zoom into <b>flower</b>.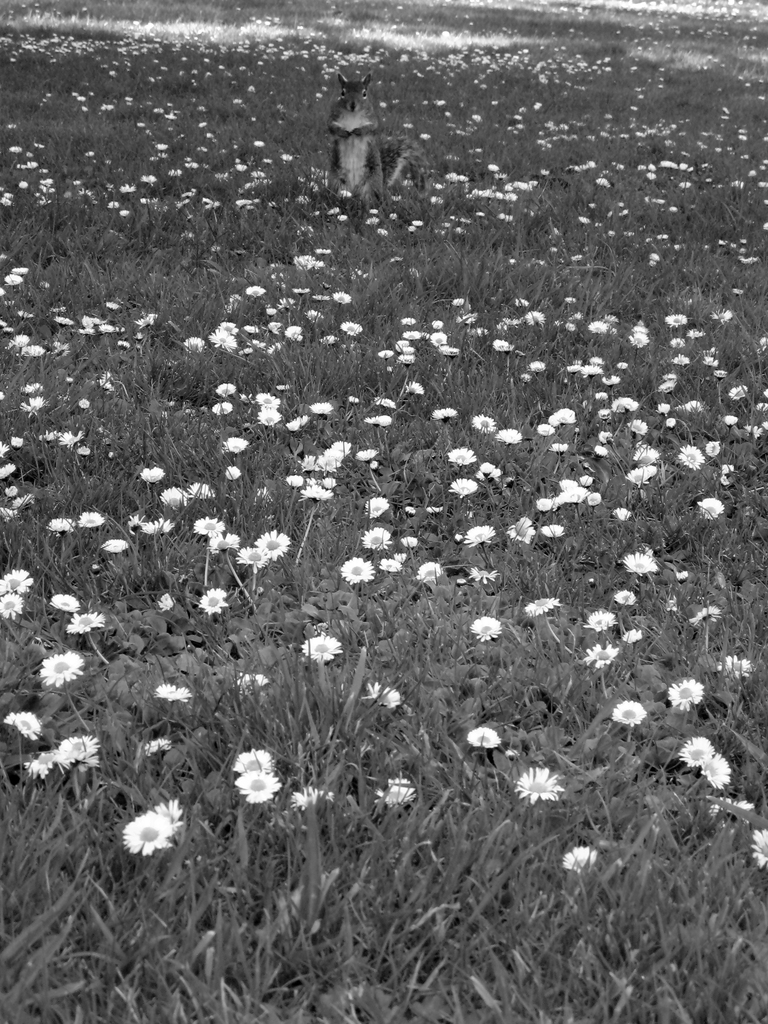
Zoom target: [left=749, top=830, right=767, bottom=867].
